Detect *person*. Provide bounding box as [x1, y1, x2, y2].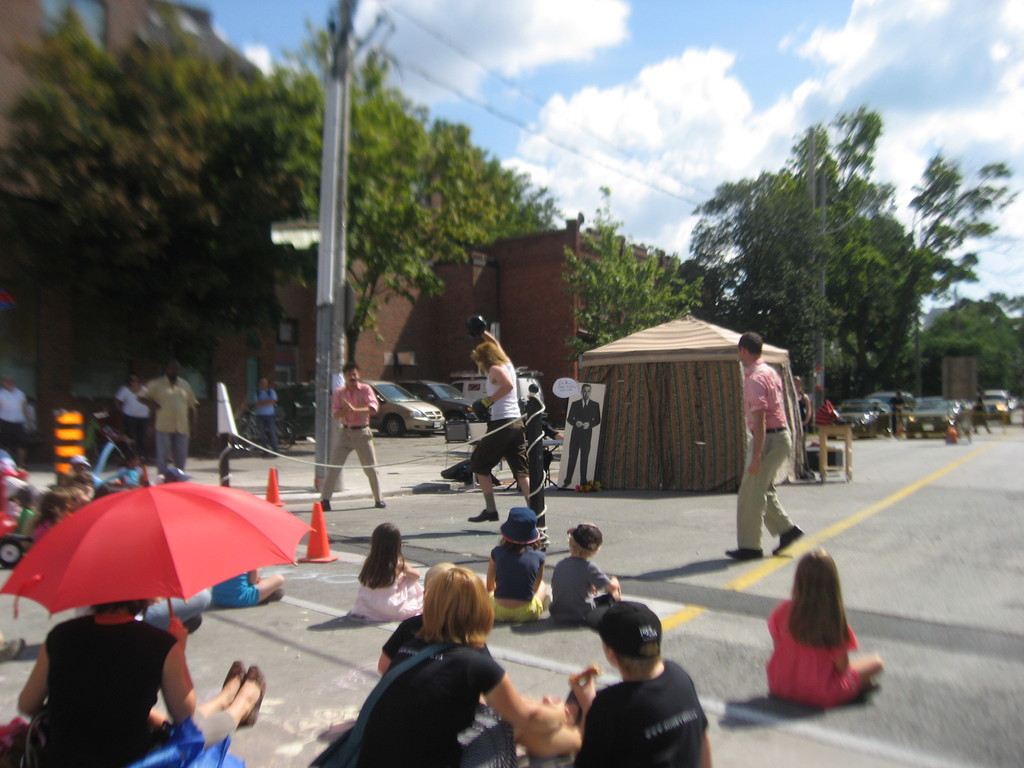
[212, 572, 284, 607].
